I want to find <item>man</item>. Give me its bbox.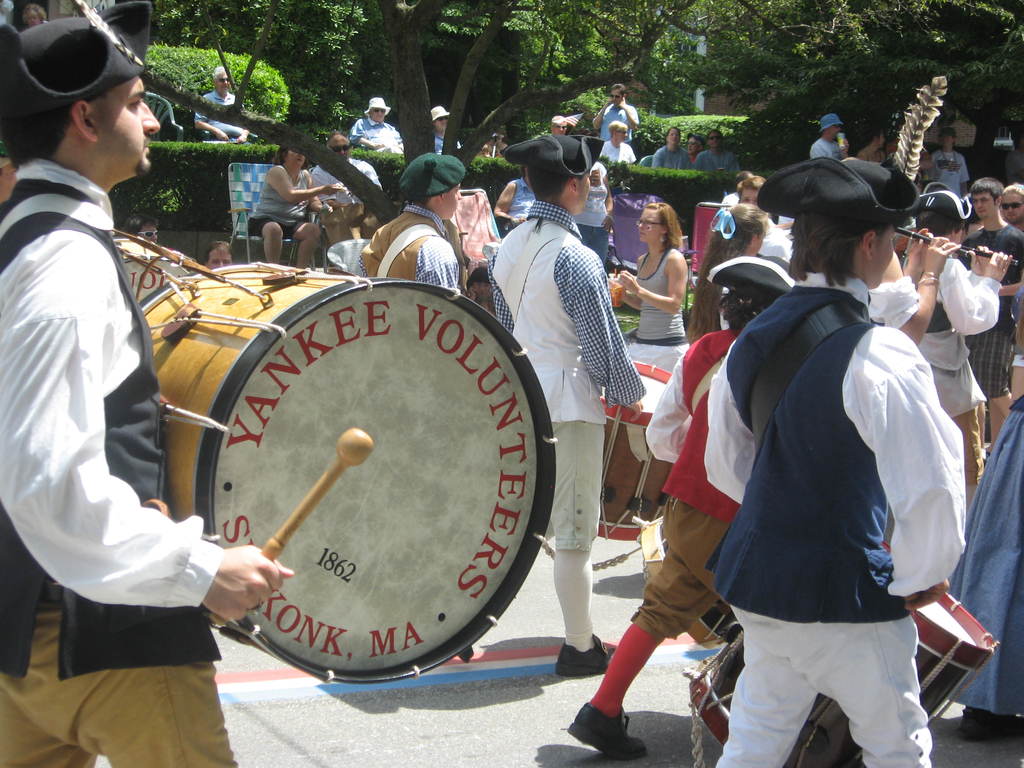
x1=0 y1=0 x2=294 y2=767.
